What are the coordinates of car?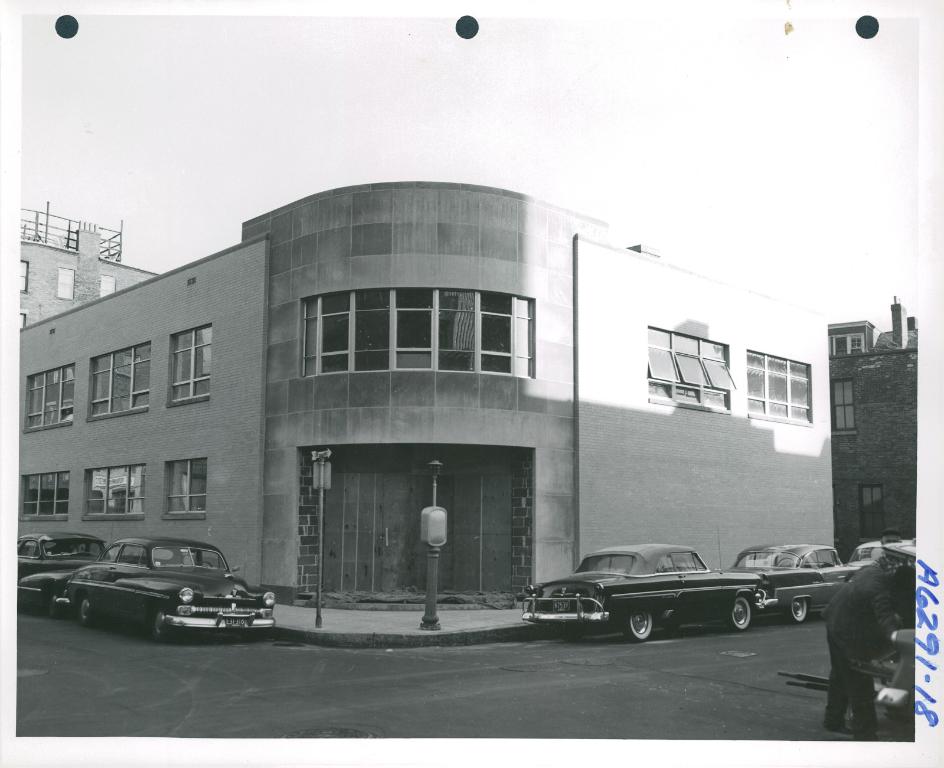
locate(733, 544, 858, 625).
